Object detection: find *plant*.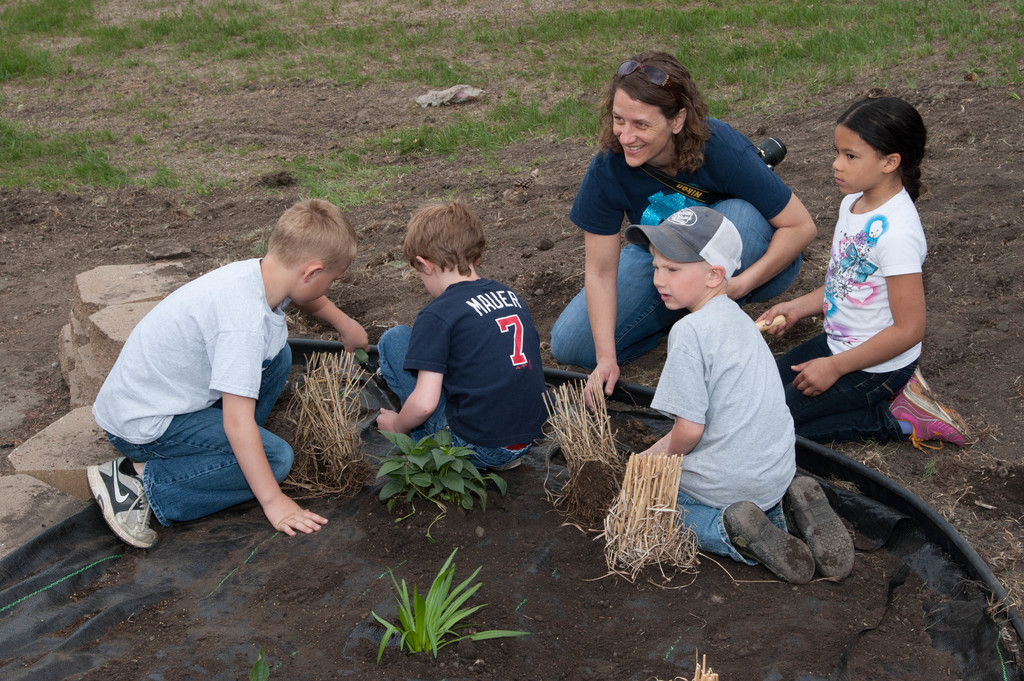
left=359, top=416, right=504, bottom=531.
